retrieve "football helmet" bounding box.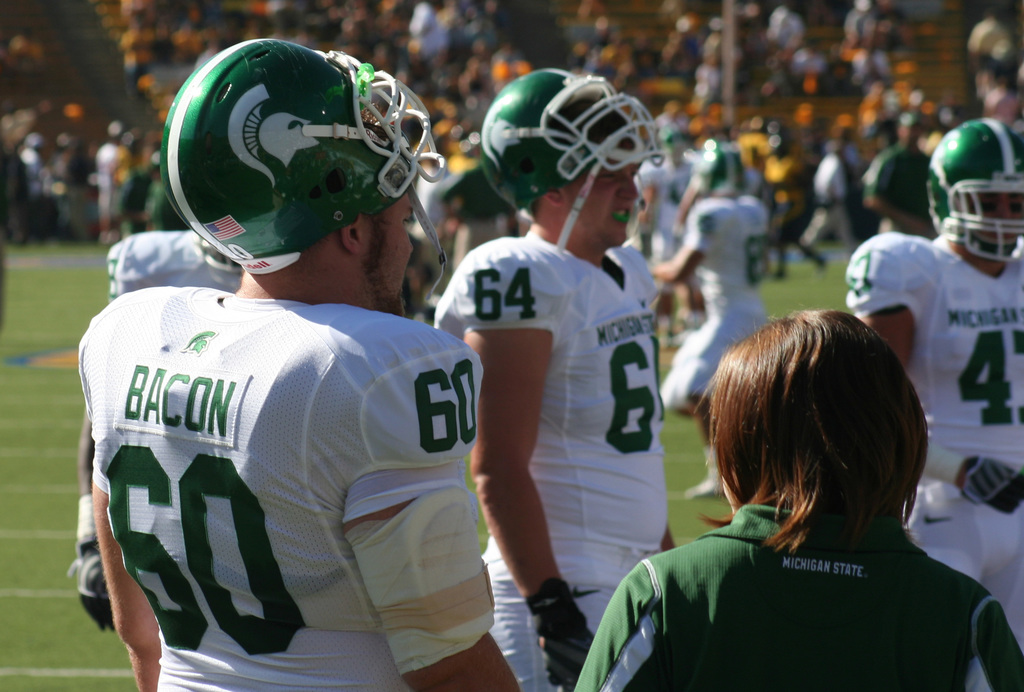
Bounding box: detection(930, 123, 1023, 270).
